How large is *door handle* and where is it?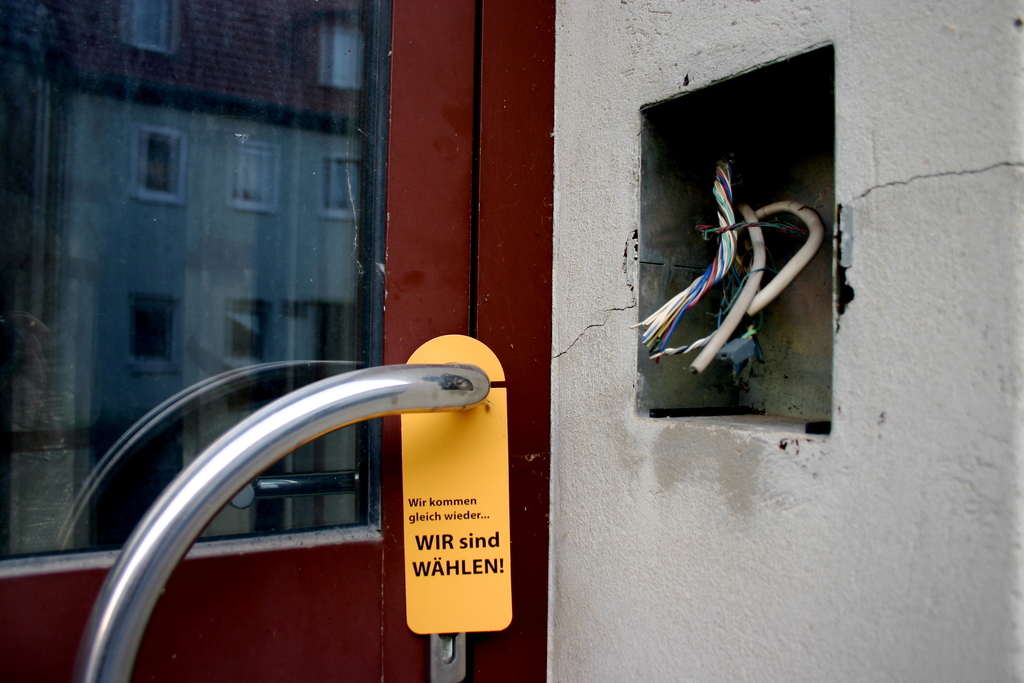
Bounding box: bbox=[78, 361, 490, 682].
